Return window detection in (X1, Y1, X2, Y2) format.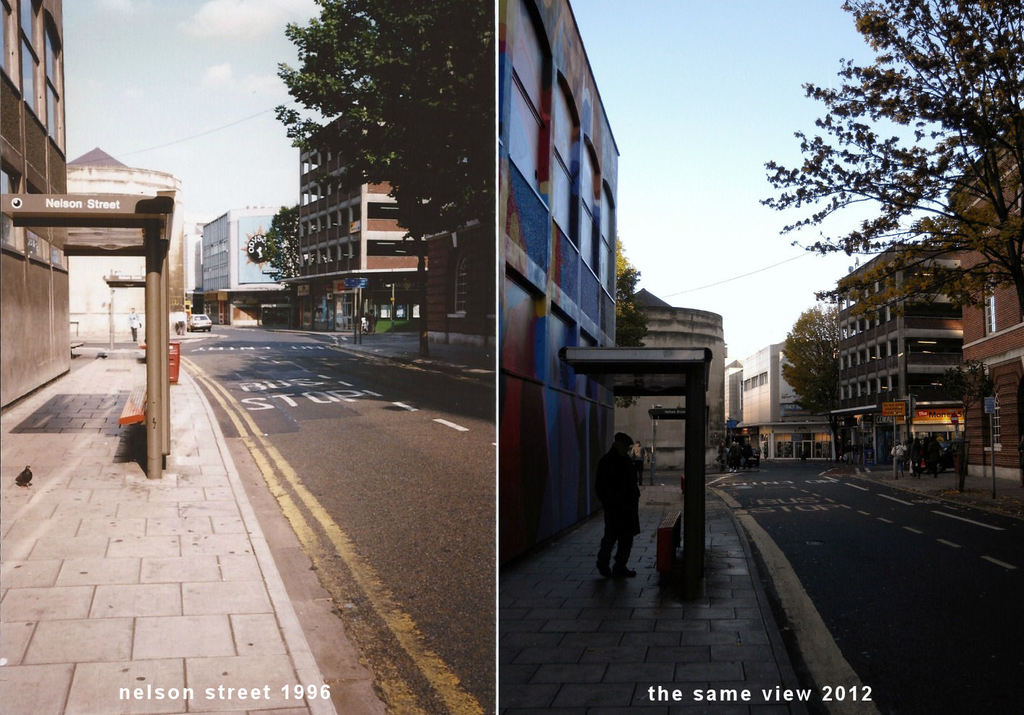
(270, 0, 493, 357).
